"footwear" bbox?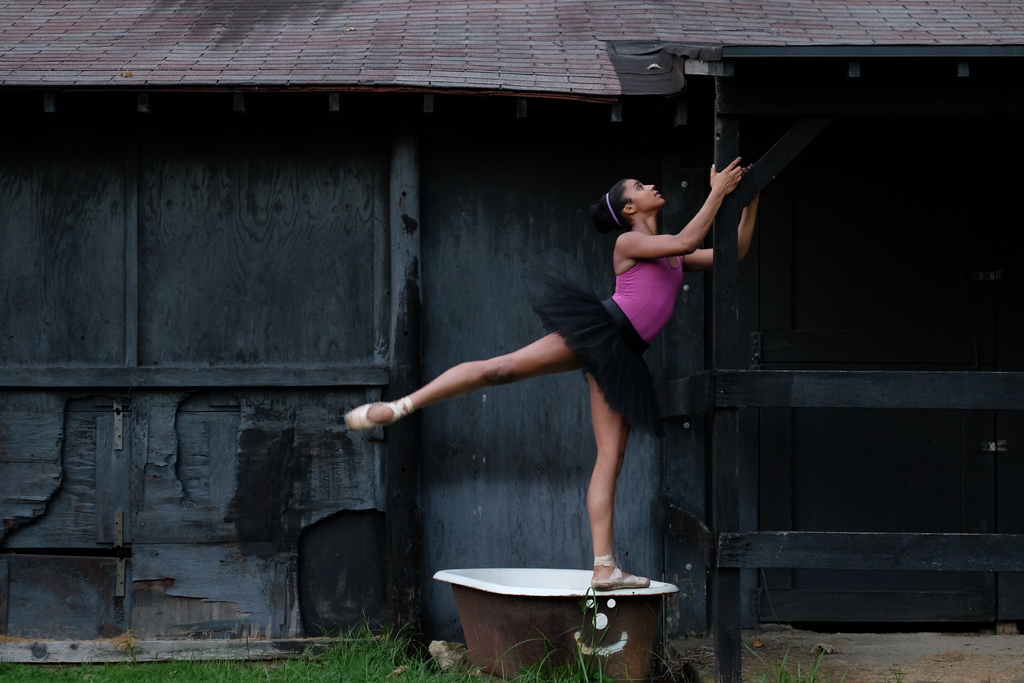
bbox=[594, 557, 648, 588]
